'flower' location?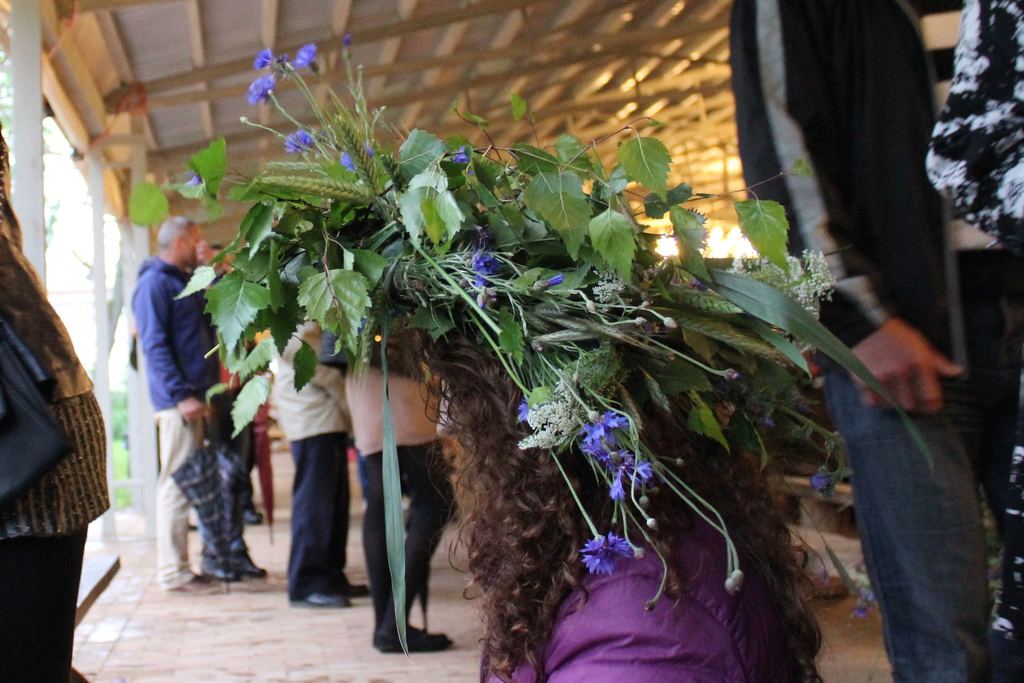
(left=518, top=400, right=528, bottom=424)
